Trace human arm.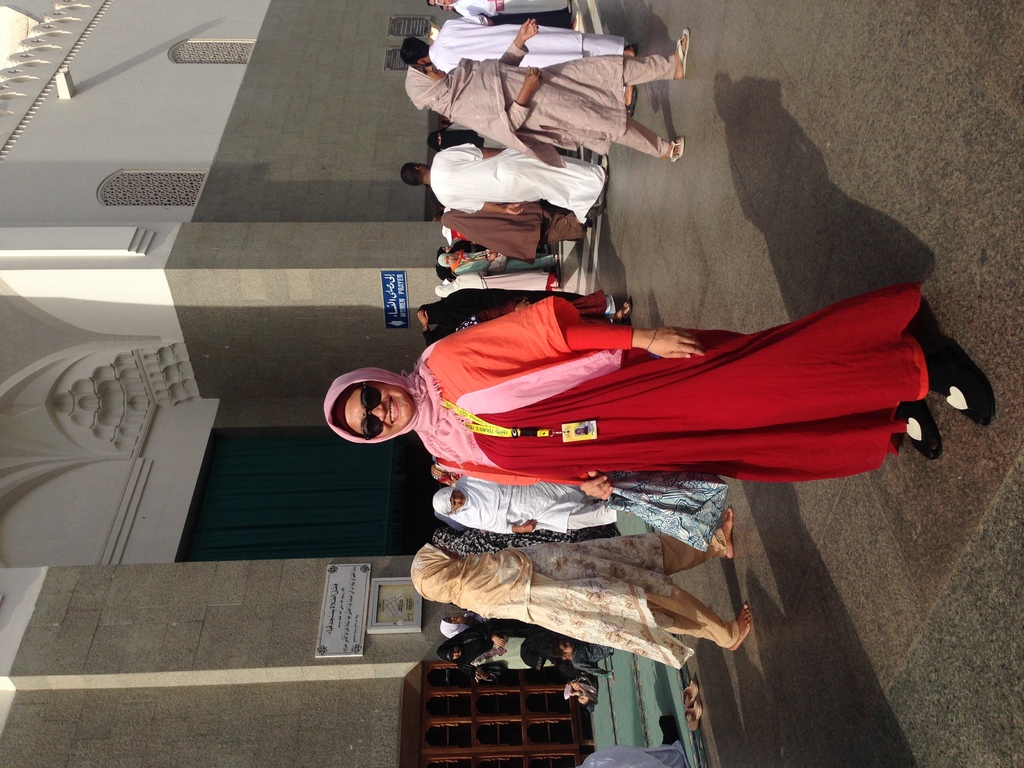
Traced to region(582, 468, 611, 509).
